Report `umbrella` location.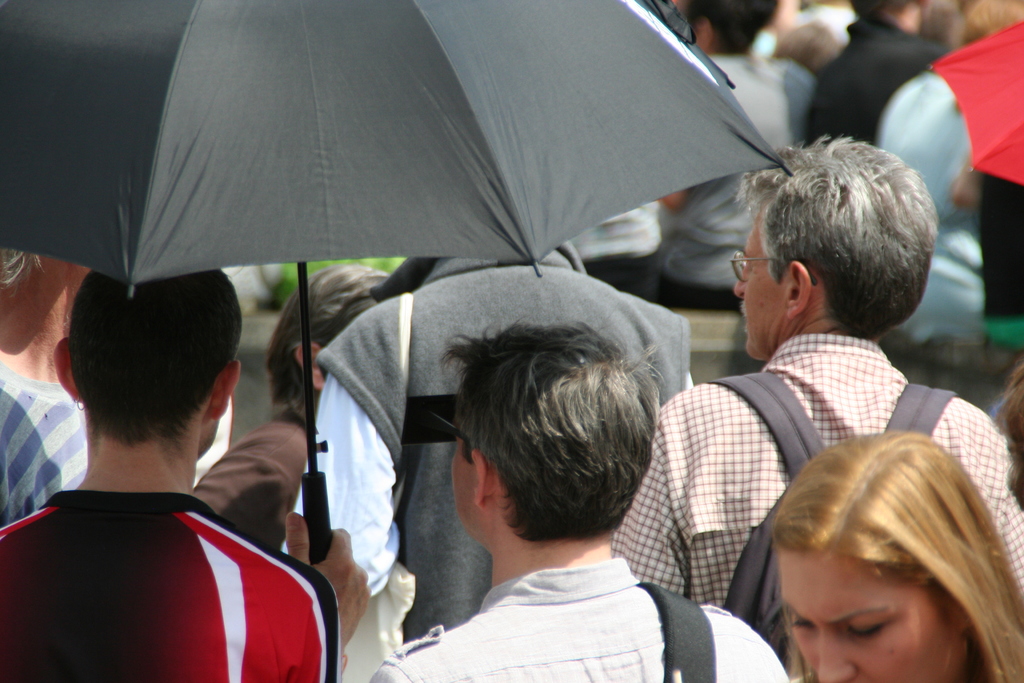
Report: x1=6 y1=19 x2=847 y2=481.
